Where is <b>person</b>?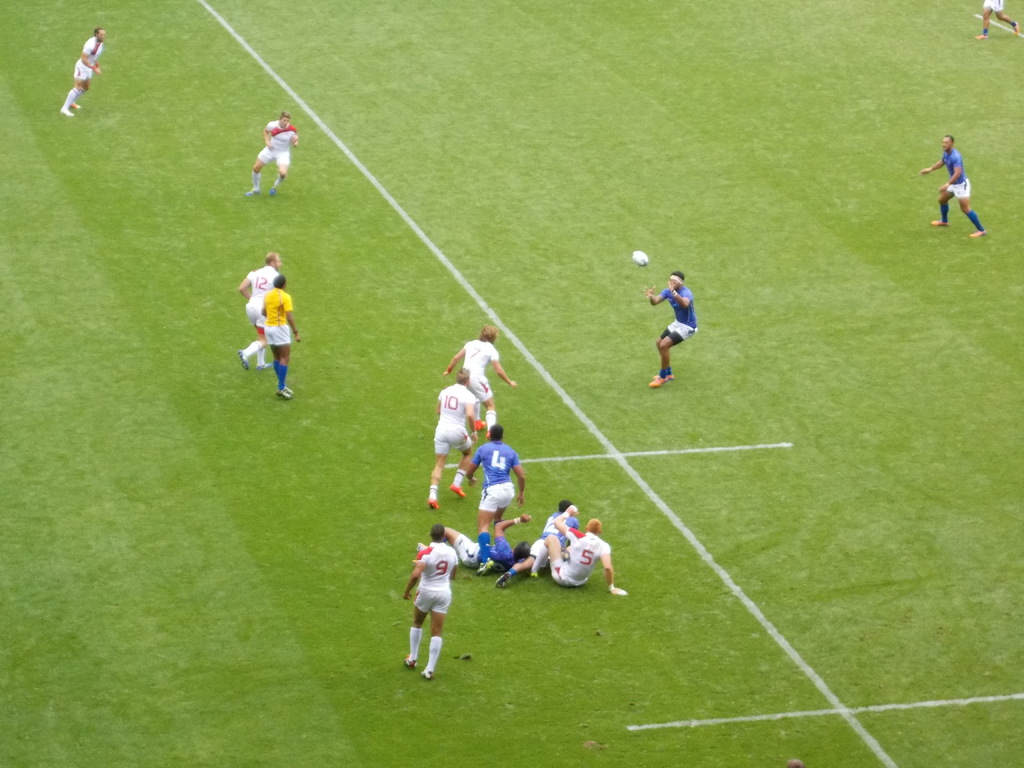
(56, 29, 107, 119).
